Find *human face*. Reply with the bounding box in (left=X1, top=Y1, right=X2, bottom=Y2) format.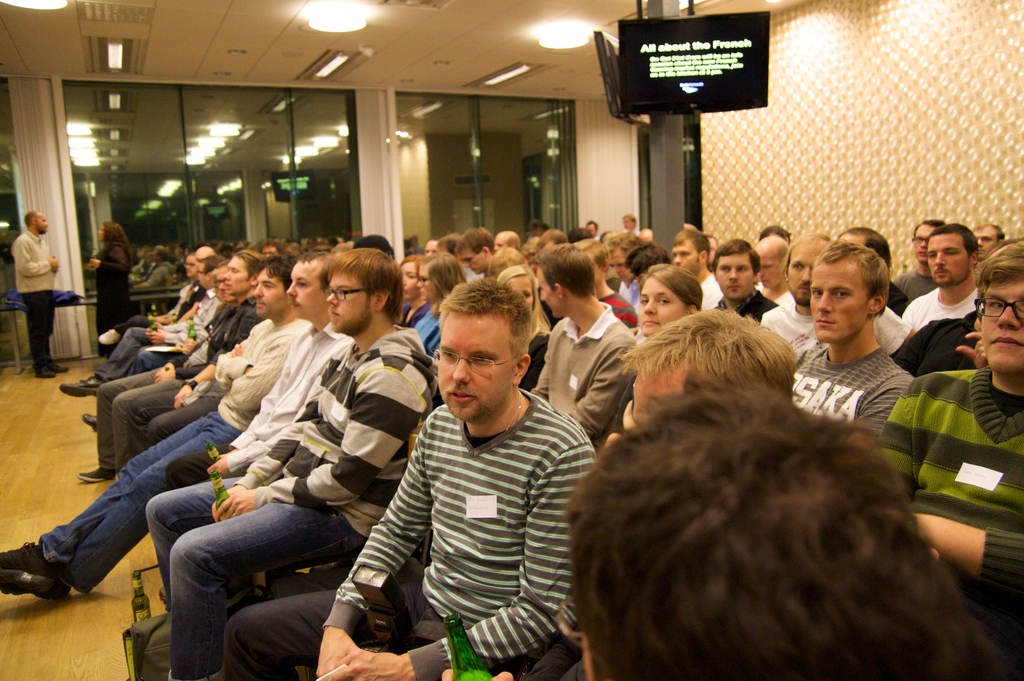
(left=252, top=271, right=290, bottom=319).
